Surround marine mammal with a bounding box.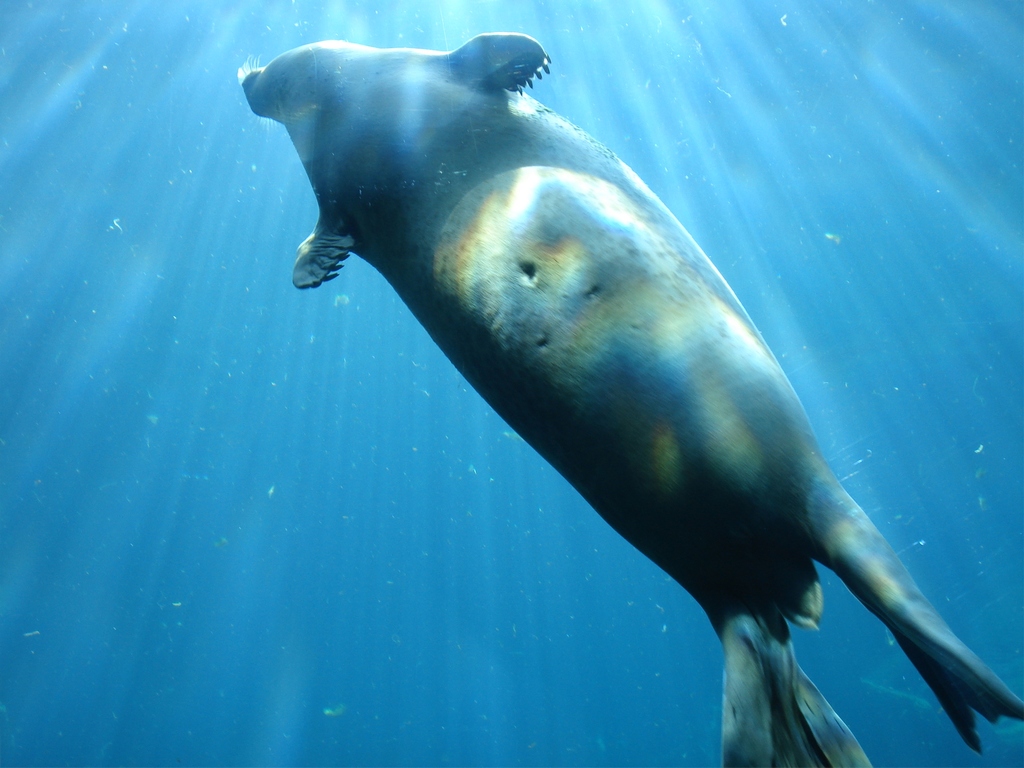
x1=248 y1=38 x2=1023 y2=751.
